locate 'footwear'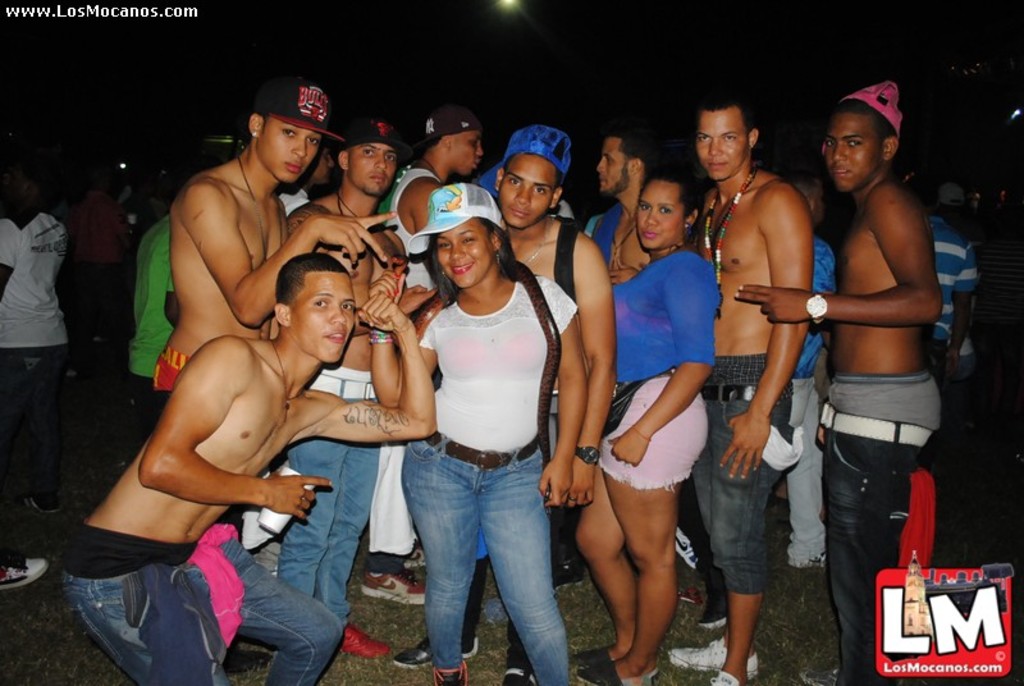
region(338, 625, 389, 666)
